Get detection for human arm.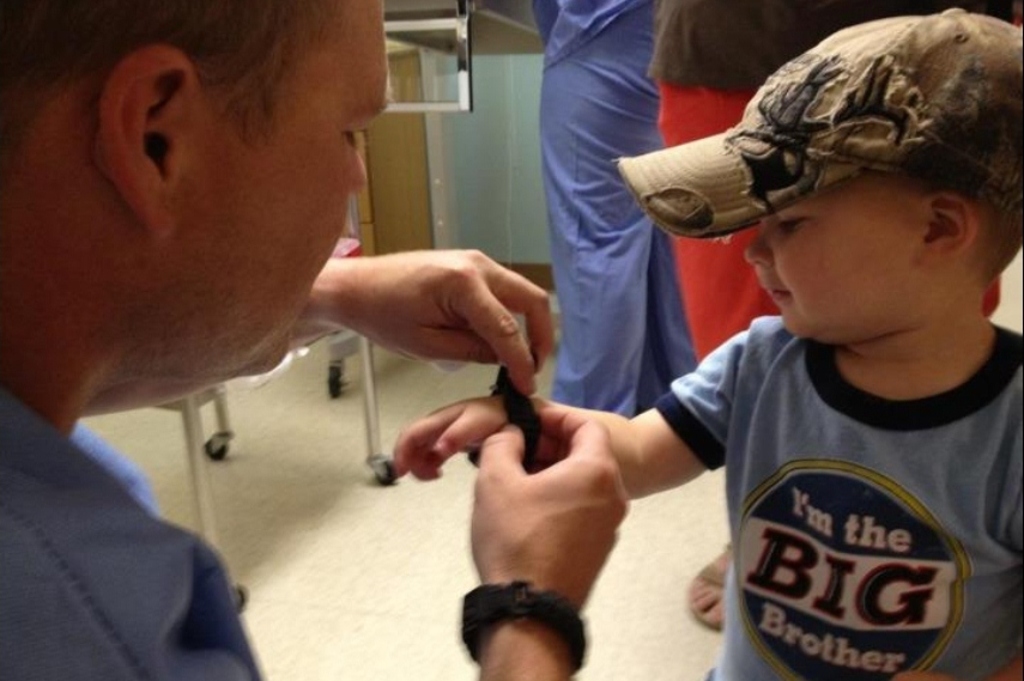
Detection: bbox(299, 250, 551, 397).
